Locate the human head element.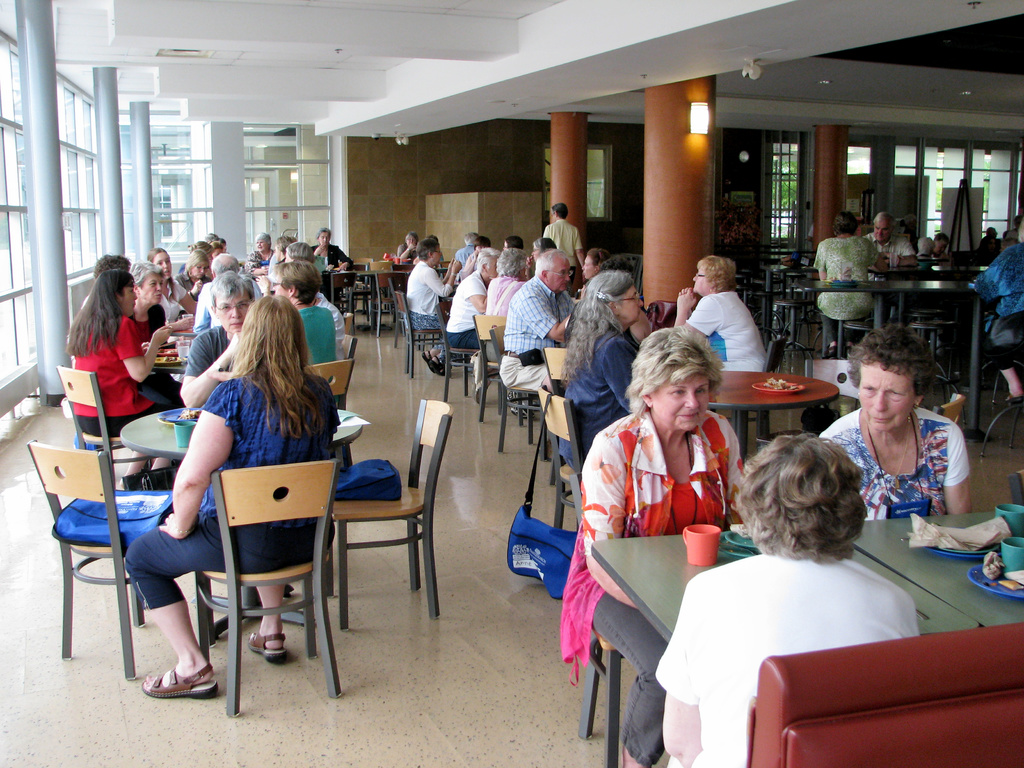
Element bbox: locate(134, 260, 164, 308).
